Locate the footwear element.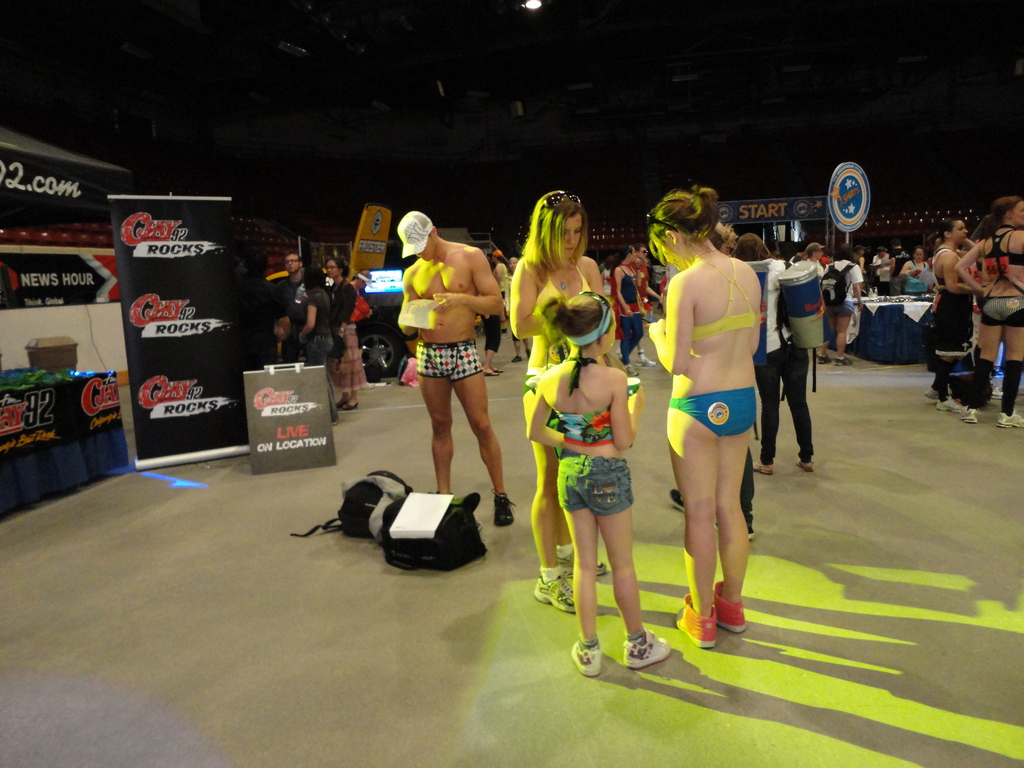
Element bbox: 332 396 346 408.
